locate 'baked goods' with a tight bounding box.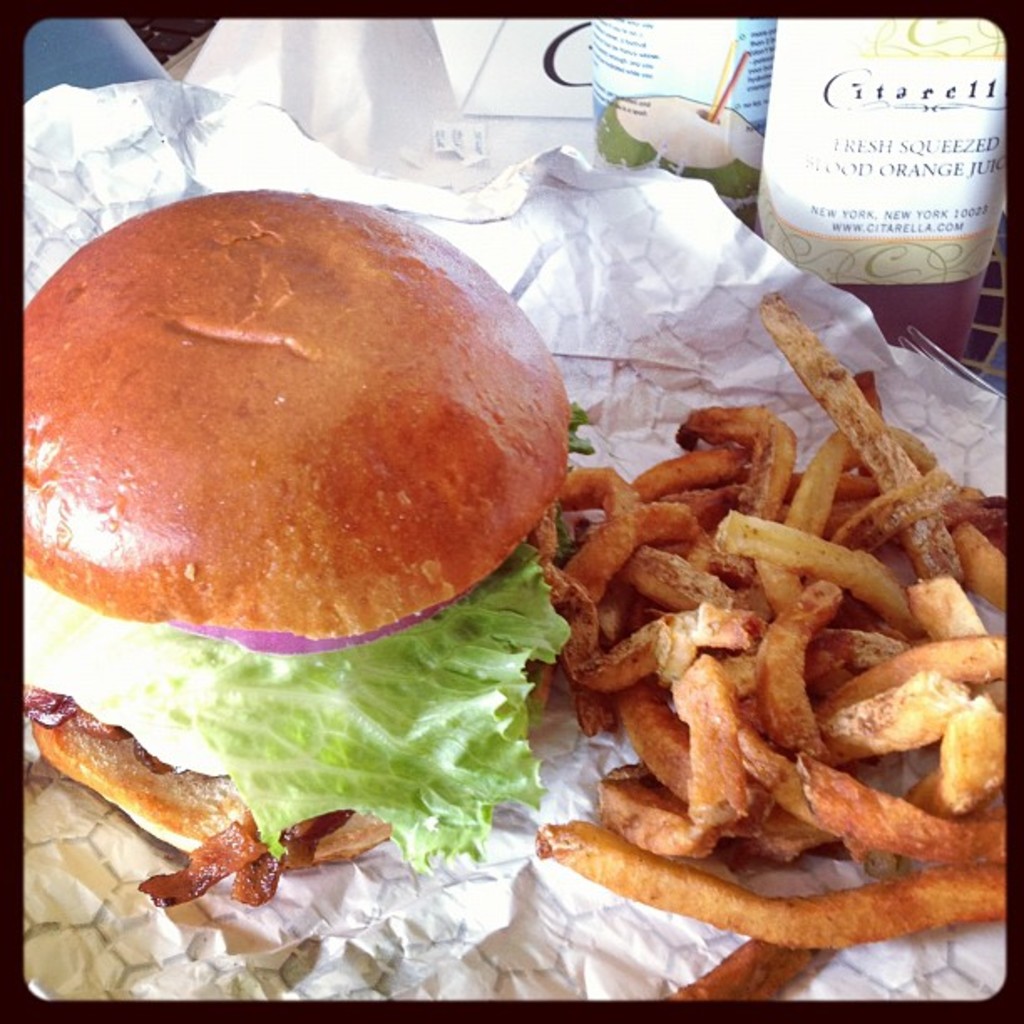
[x1=38, y1=207, x2=674, y2=932].
